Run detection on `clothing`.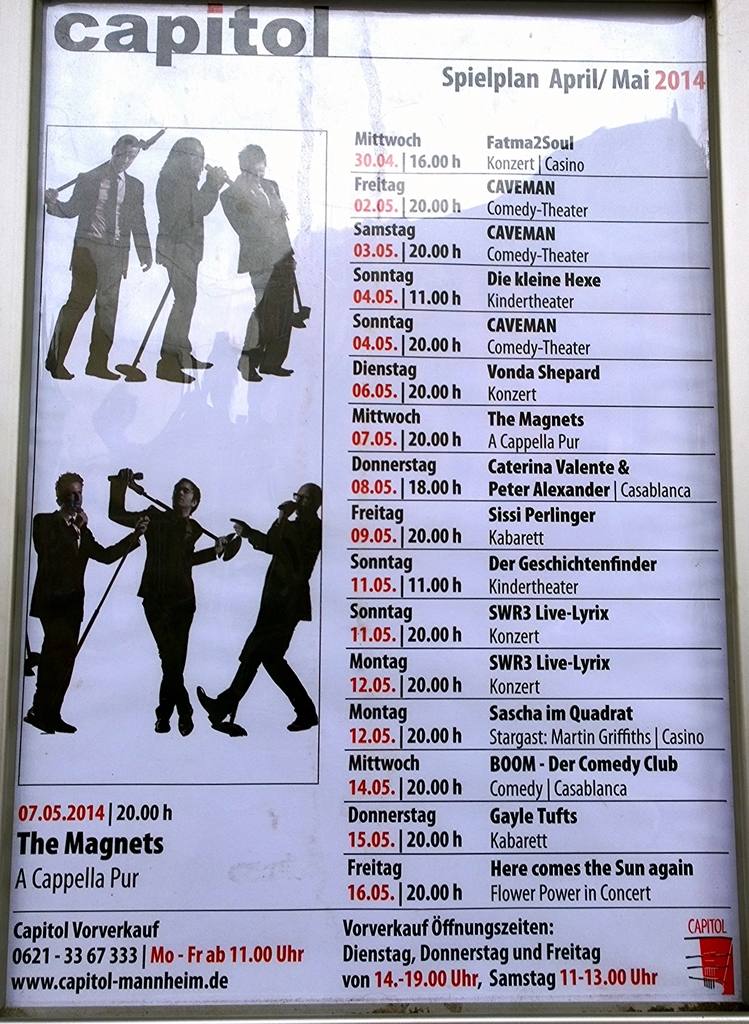
Result: detection(224, 176, 299, 367).
